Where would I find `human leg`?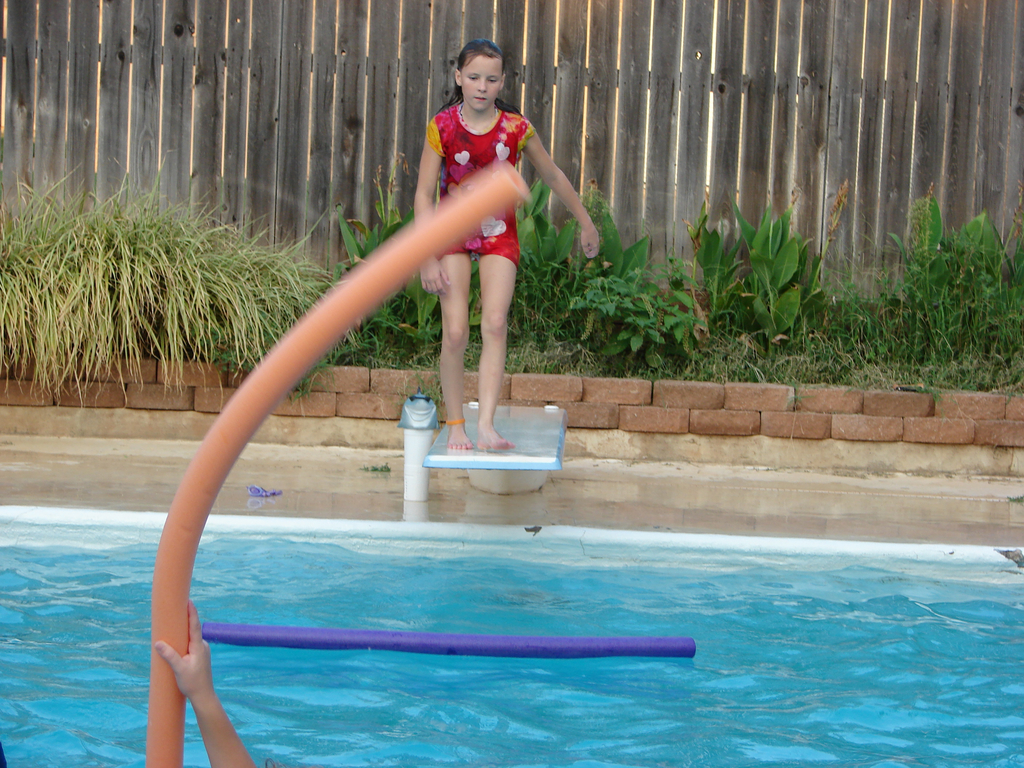
At (x1=472, y1=253, x2=516, y2=447).
